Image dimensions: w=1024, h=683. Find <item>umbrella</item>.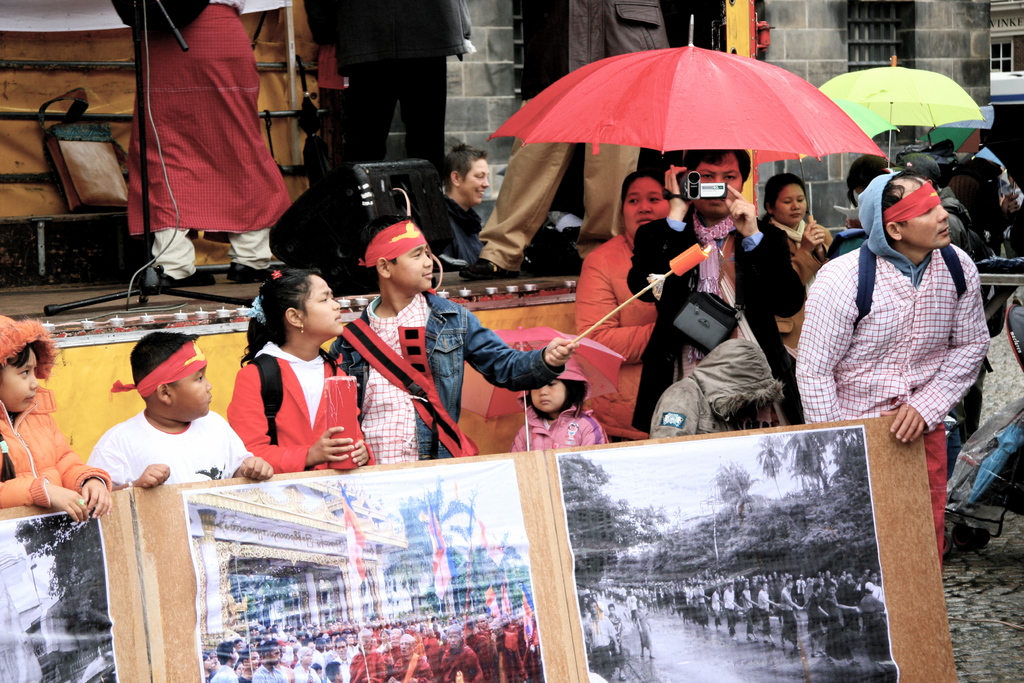
(left=490, top=15, right=890, bottom=162).
